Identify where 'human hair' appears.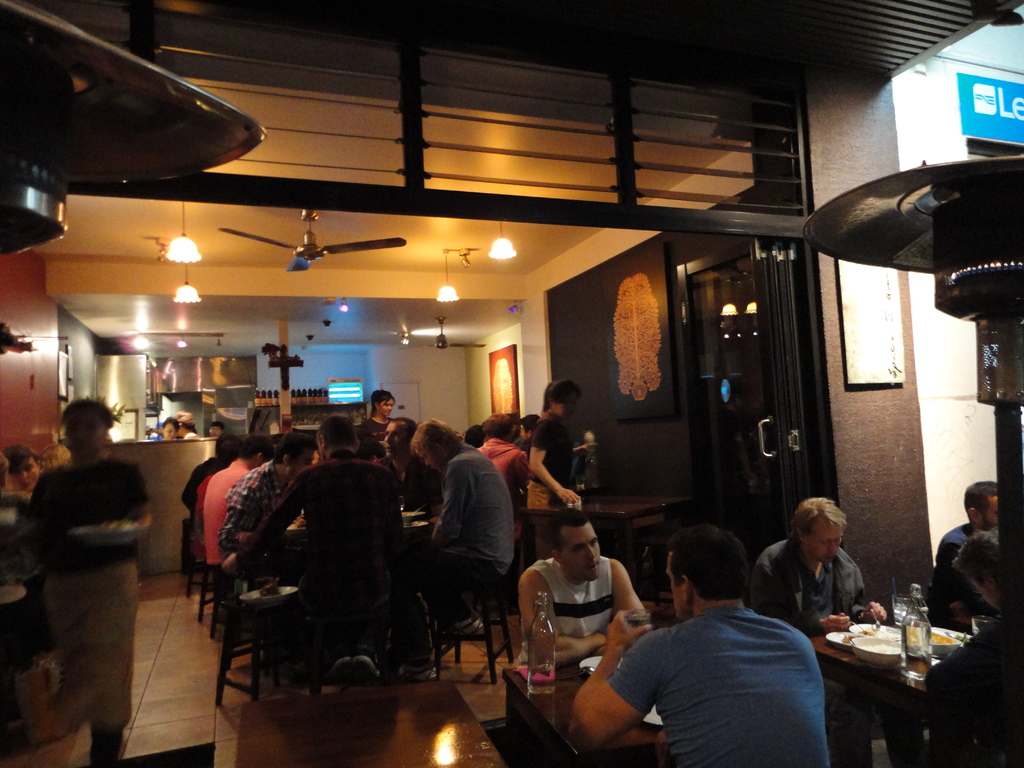
Appears at crop(37, 445, 72, 468).
